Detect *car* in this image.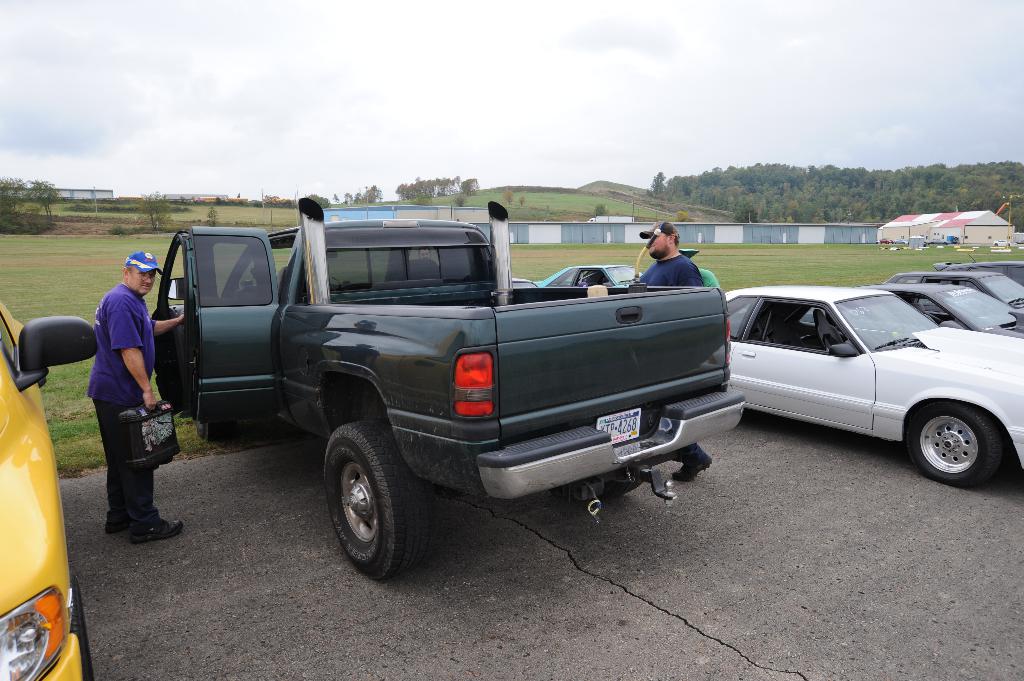
Detection: detection(871, 280, 1023, 342).
